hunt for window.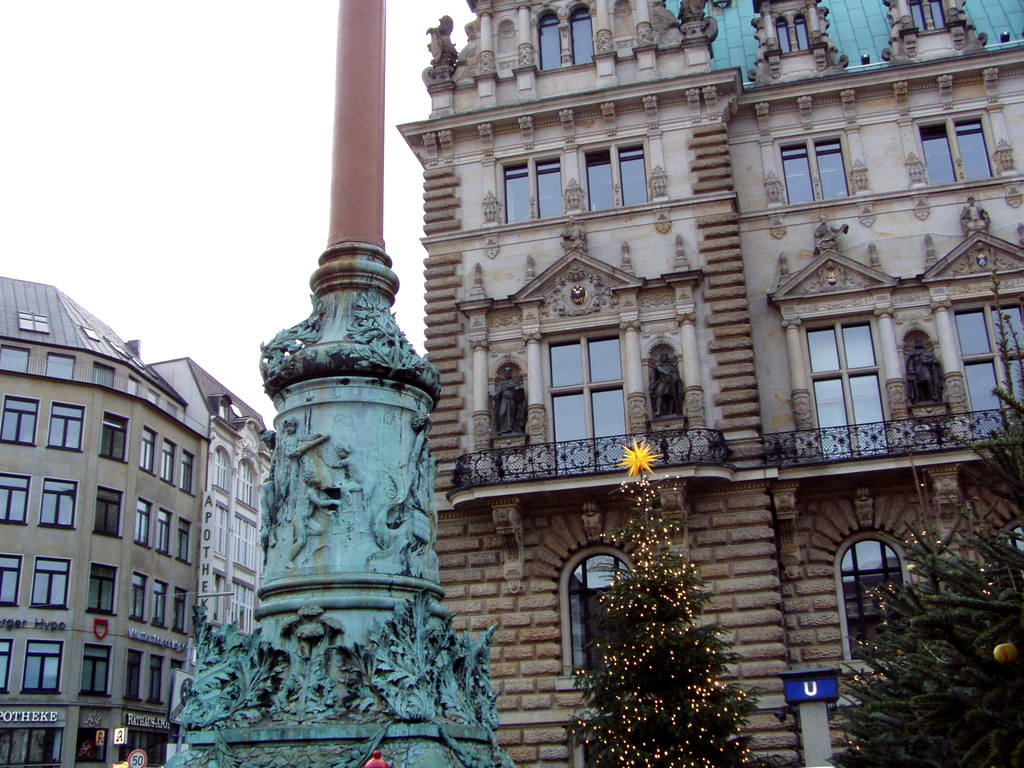
Hunted down at <region>797, 13, 809, 50</region>.
